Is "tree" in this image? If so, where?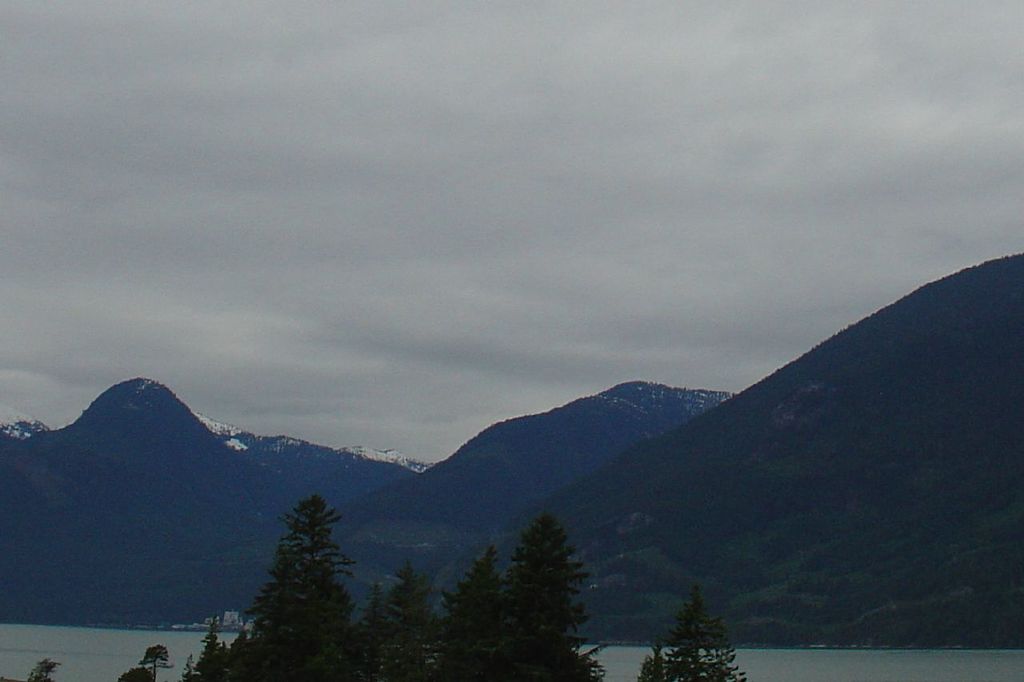
Yes, at <box>188,491,374,681</box>.
